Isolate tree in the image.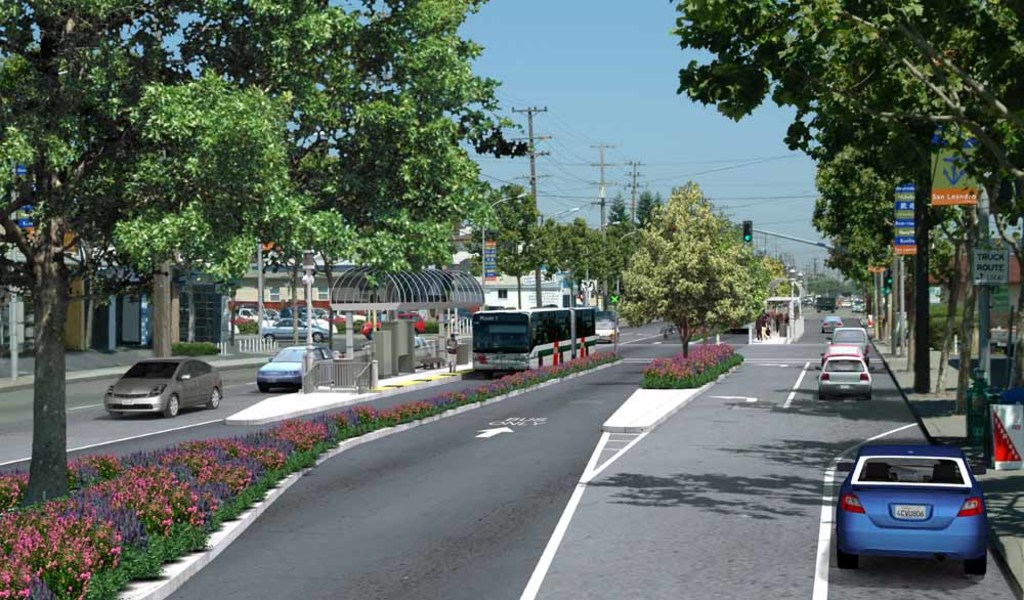
Isolated region: select_region(0, 0, 524, 497).
